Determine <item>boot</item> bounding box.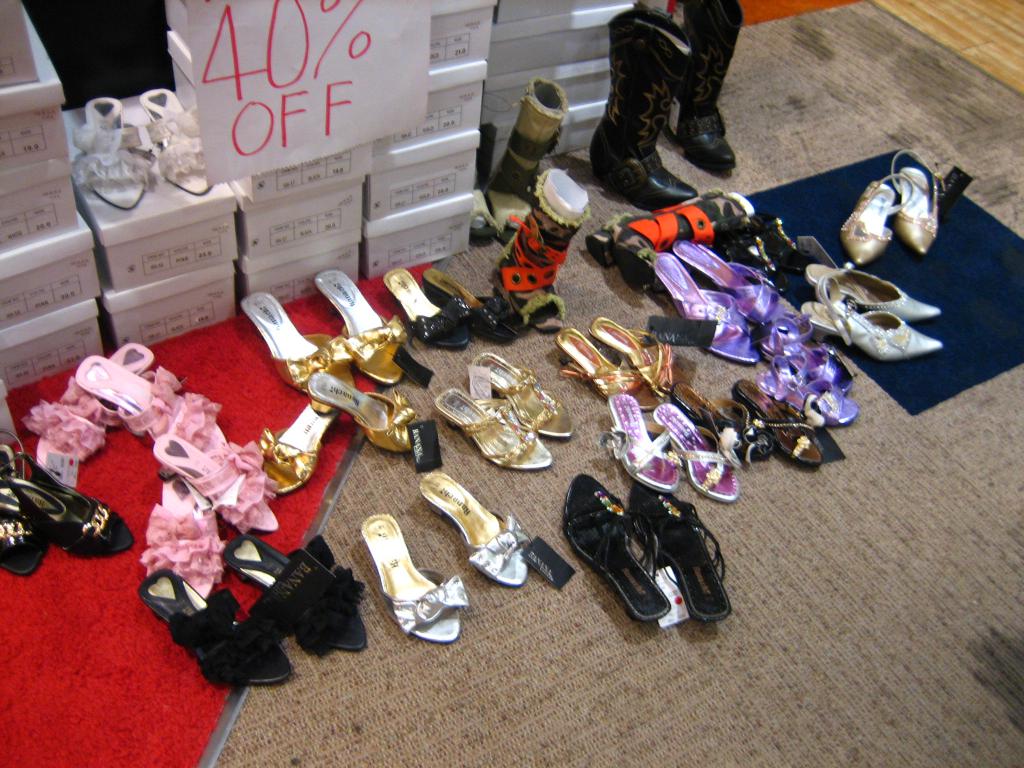
Determined: crop(489, 165, 592, 331).
